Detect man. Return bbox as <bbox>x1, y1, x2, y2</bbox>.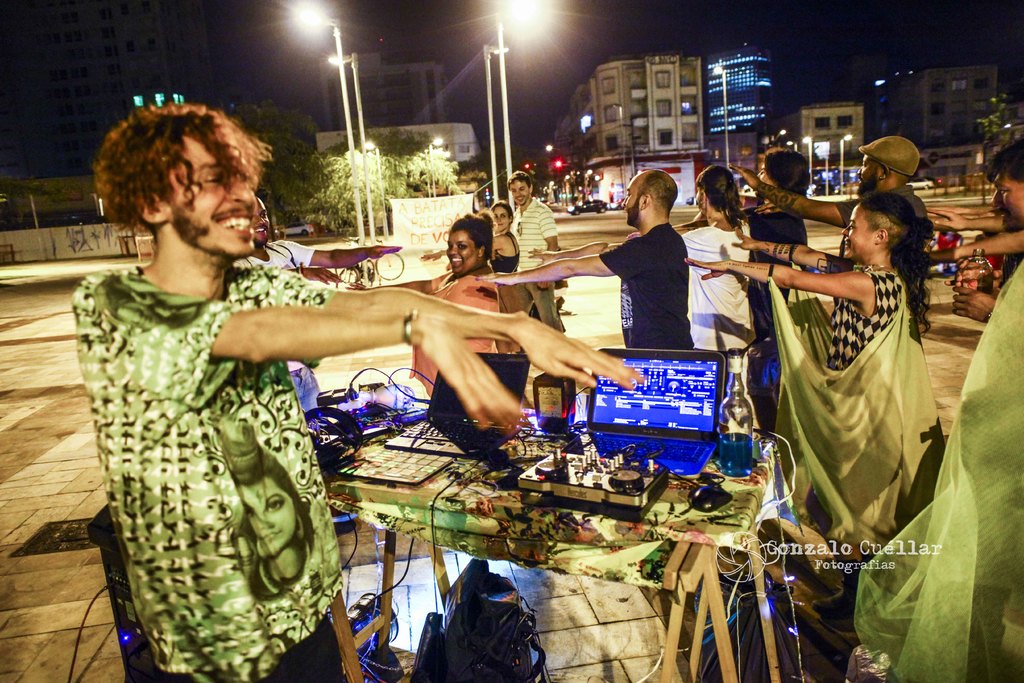
<bbox>730, 136, 929, 258</bbox>.
